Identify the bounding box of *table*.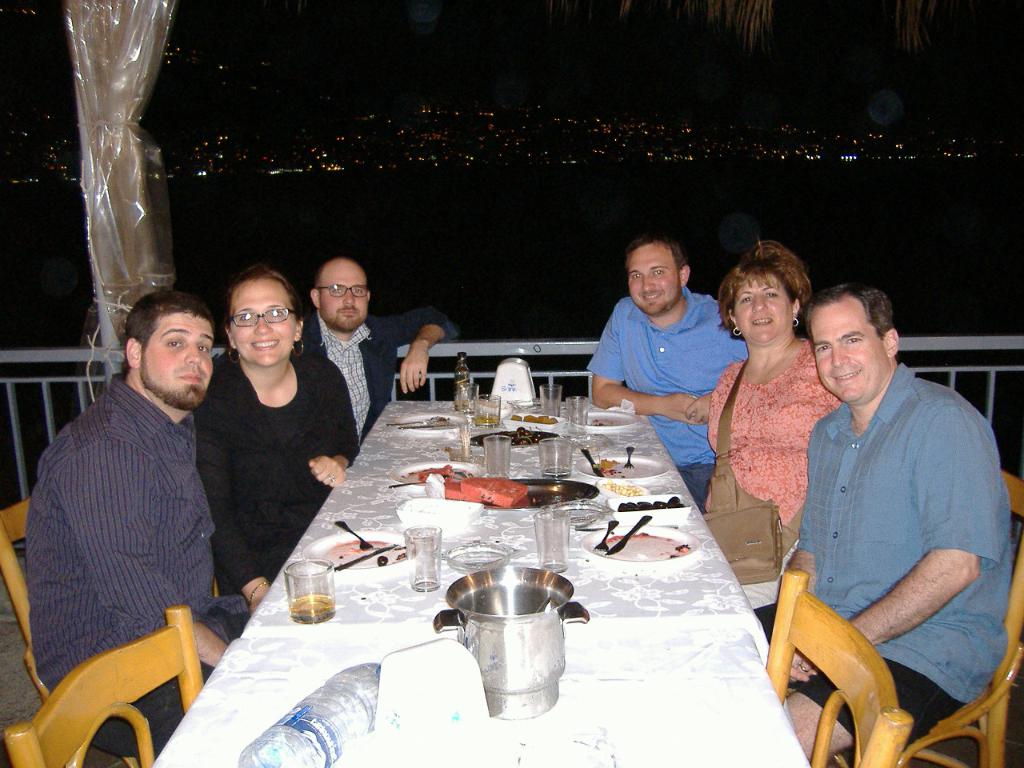
l=148, t=429, r=761, b=756.
